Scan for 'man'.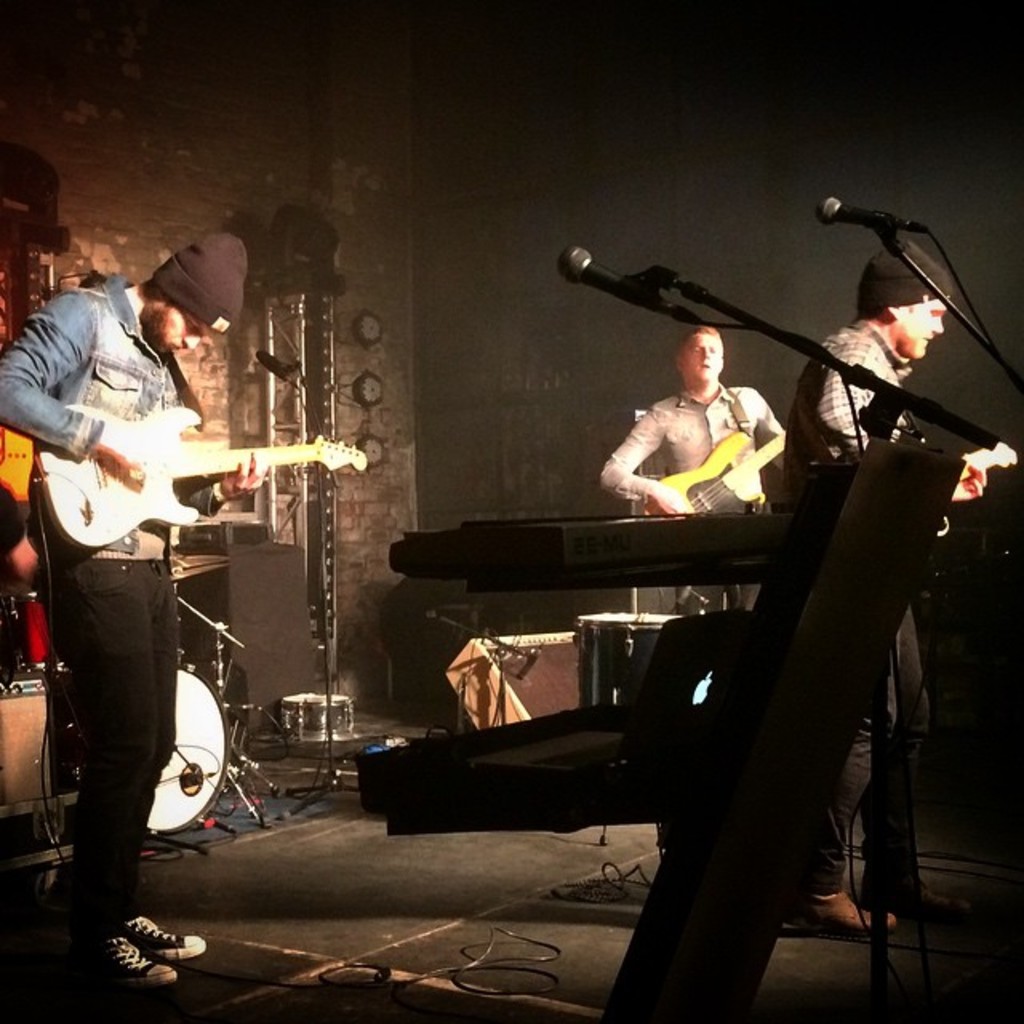
Scan result: x1=800 y1=240 x2=952 y2=938.
